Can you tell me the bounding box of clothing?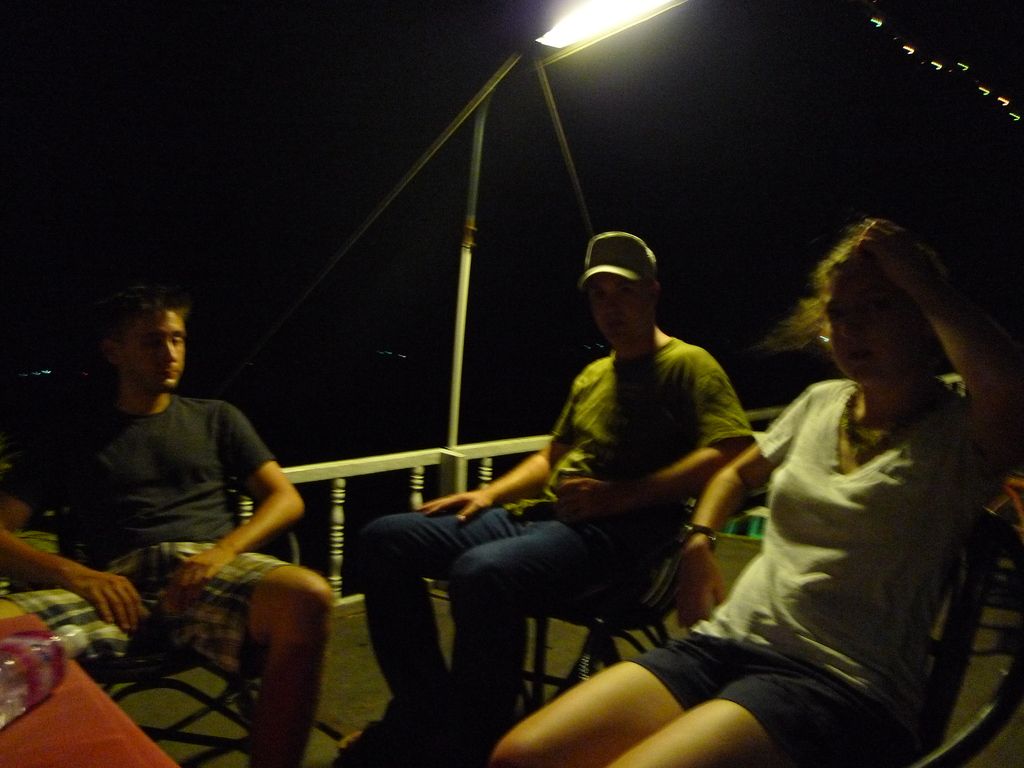
select_region(0, 387, 297, 691).
